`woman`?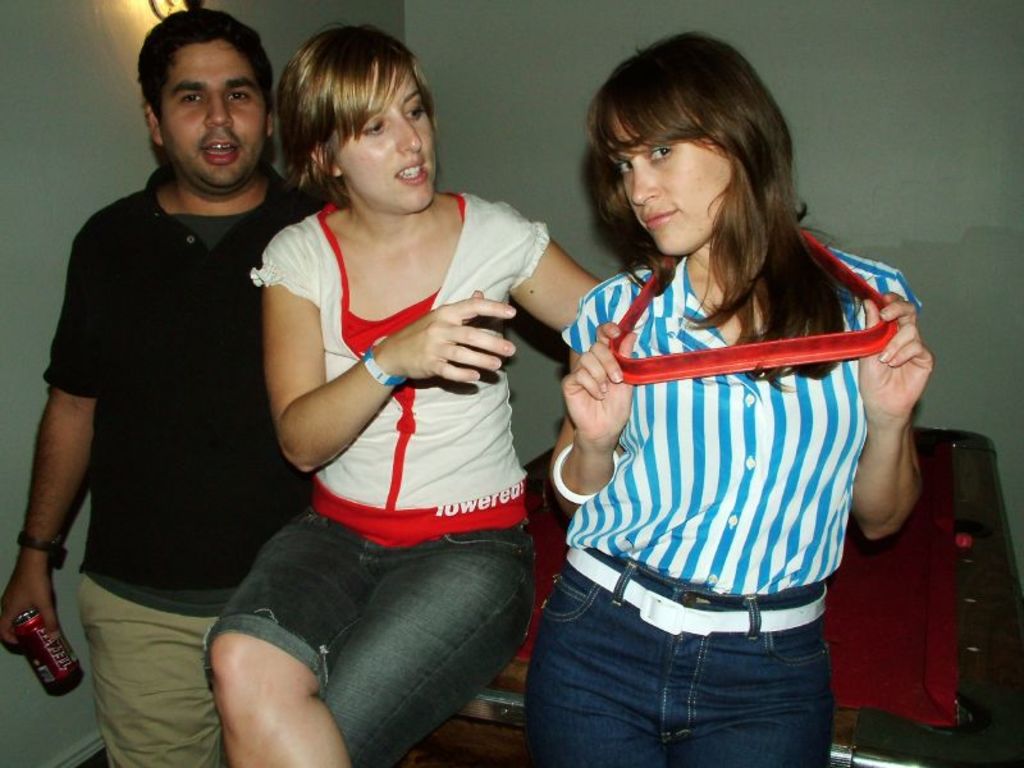
(left=518, top=22, right=929, bottom=767)
